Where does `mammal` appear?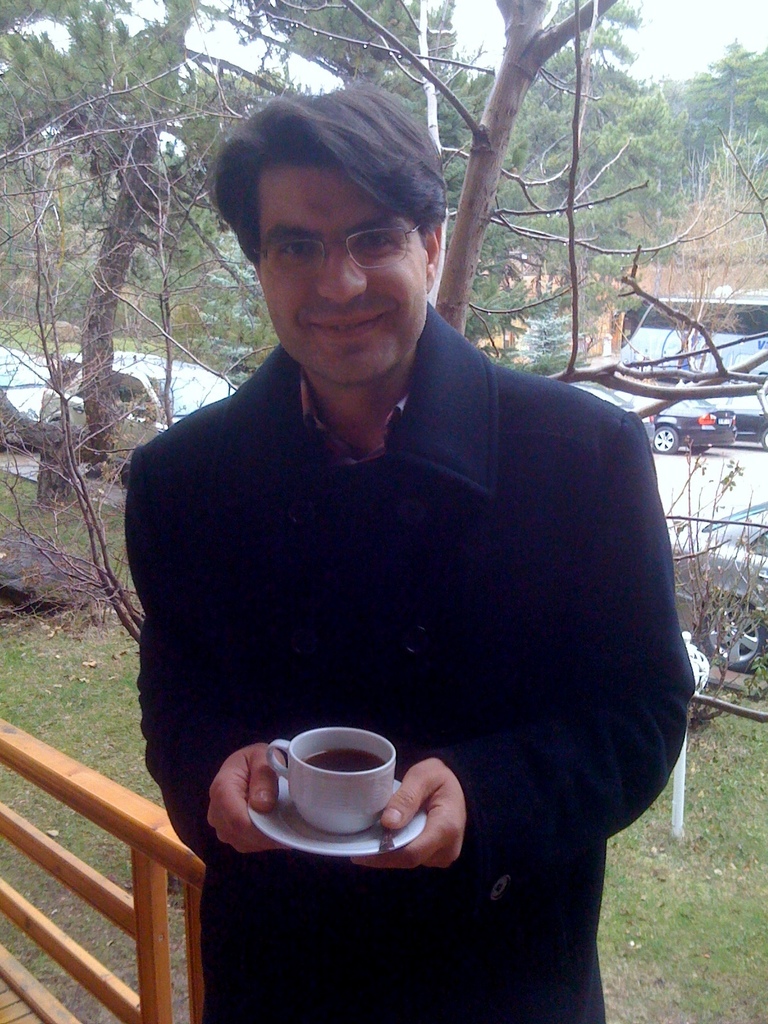
Appears at rect(109, 138, 697, 974).
